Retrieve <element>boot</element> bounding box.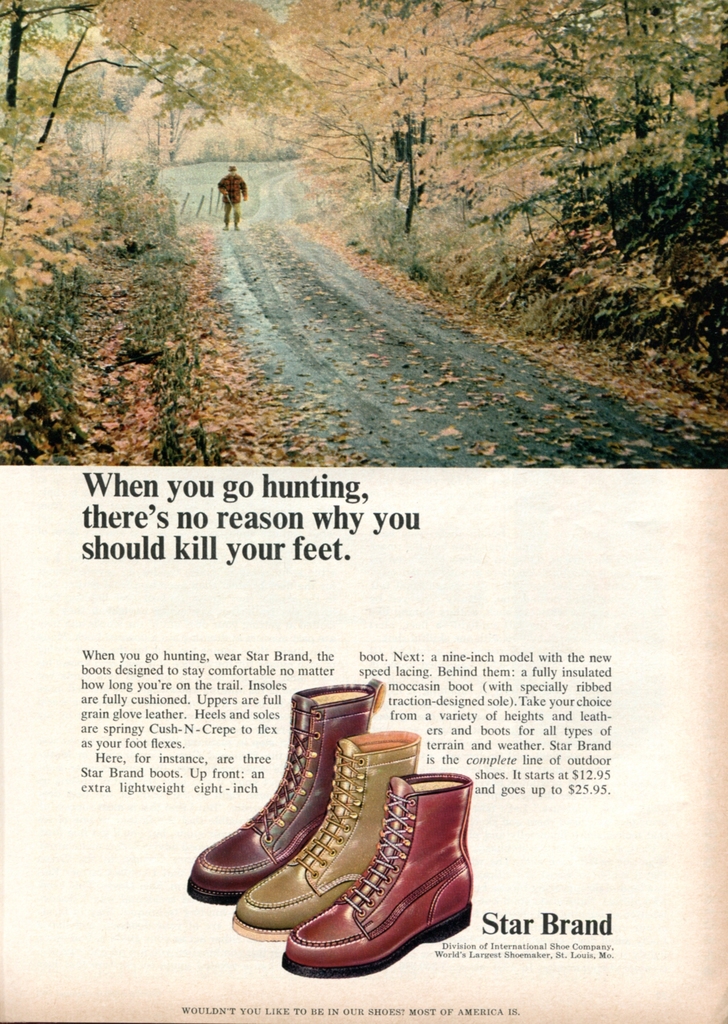
Bounding box: [279,769,472,982].
